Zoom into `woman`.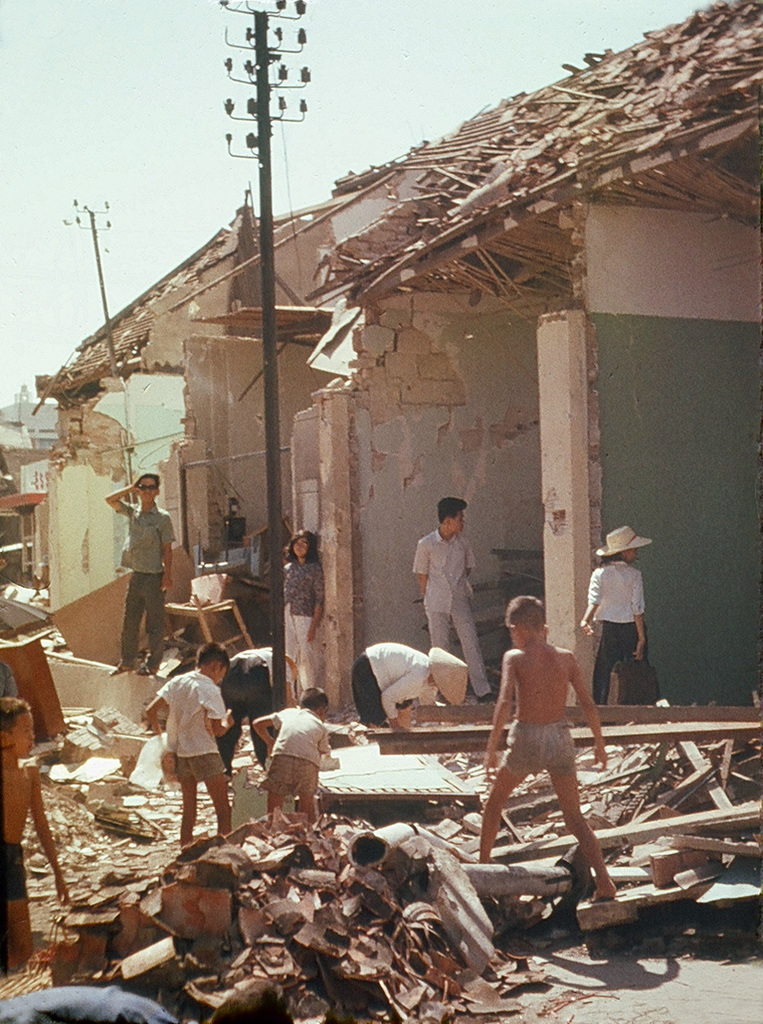
Zoom target: 283:530:329:712.
